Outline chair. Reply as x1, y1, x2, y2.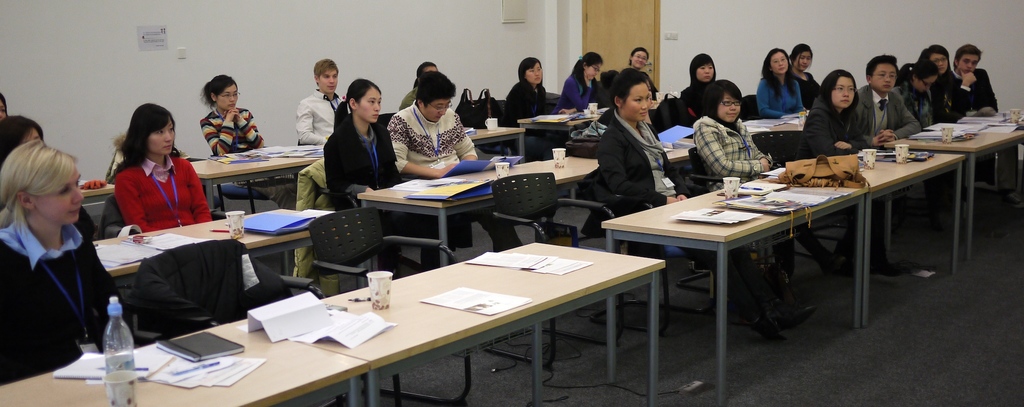
681, 149, 804, 310.
